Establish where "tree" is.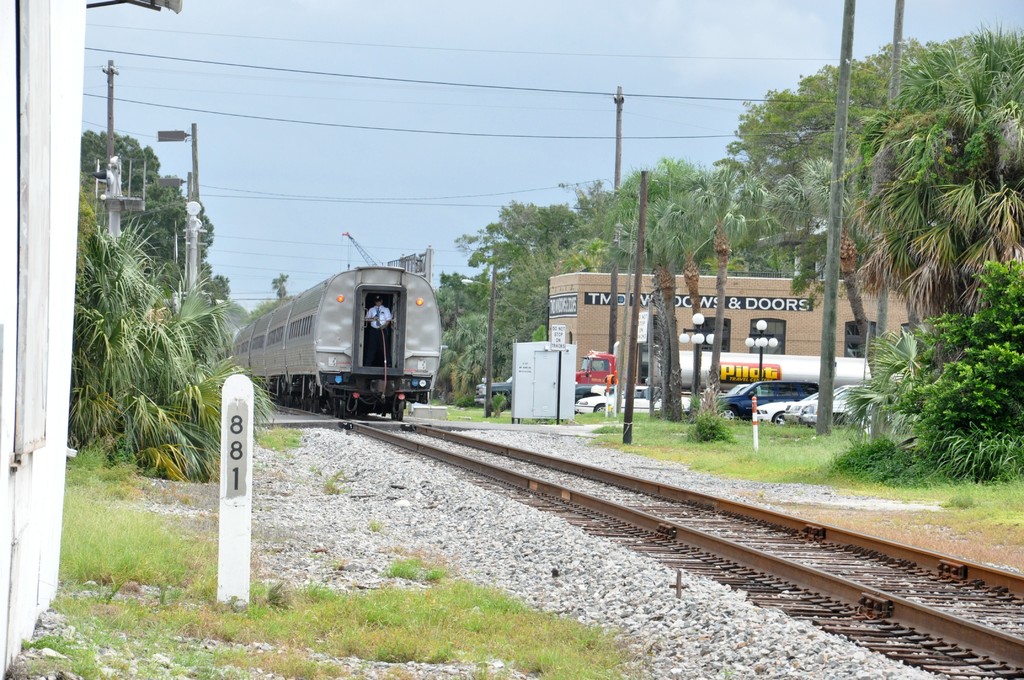
Established at Rect(68, 125, 228, 311).
